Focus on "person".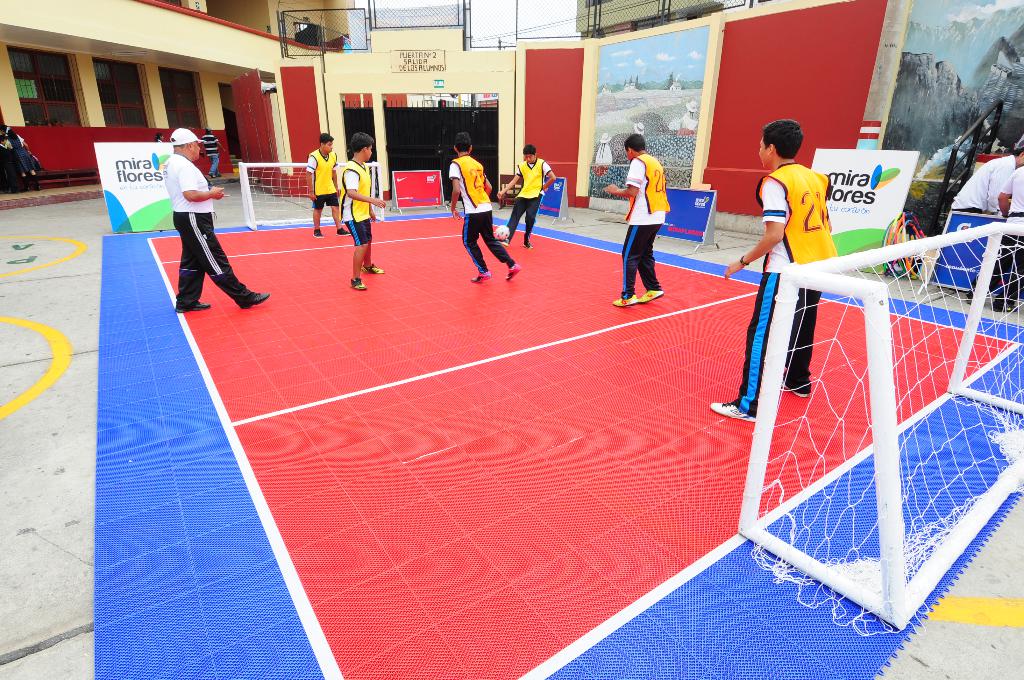
Focused at x1=162 y1=129 x2=272 y2=311.
